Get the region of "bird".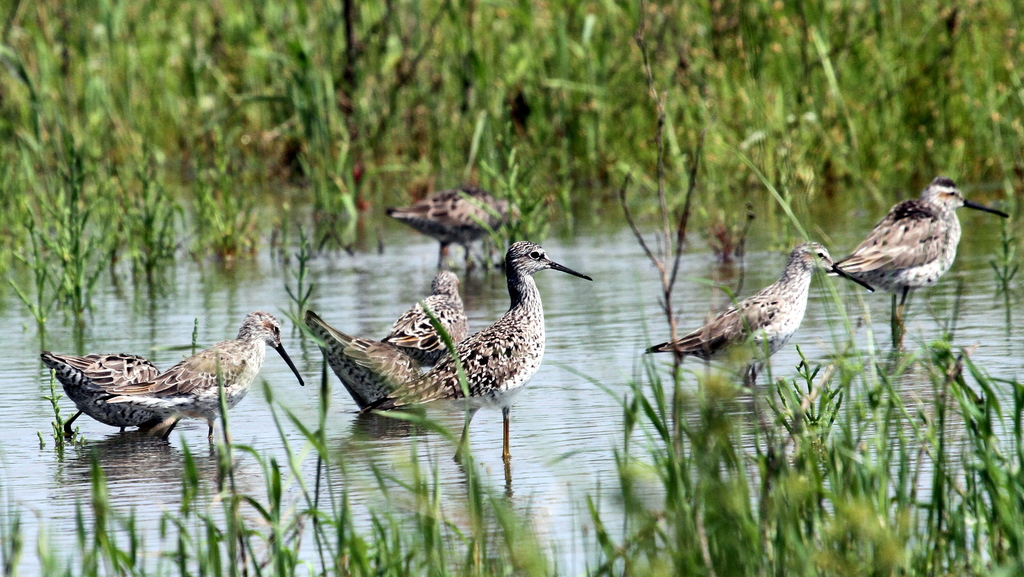
x1=301, y1=270, x2=472, y2=408.
